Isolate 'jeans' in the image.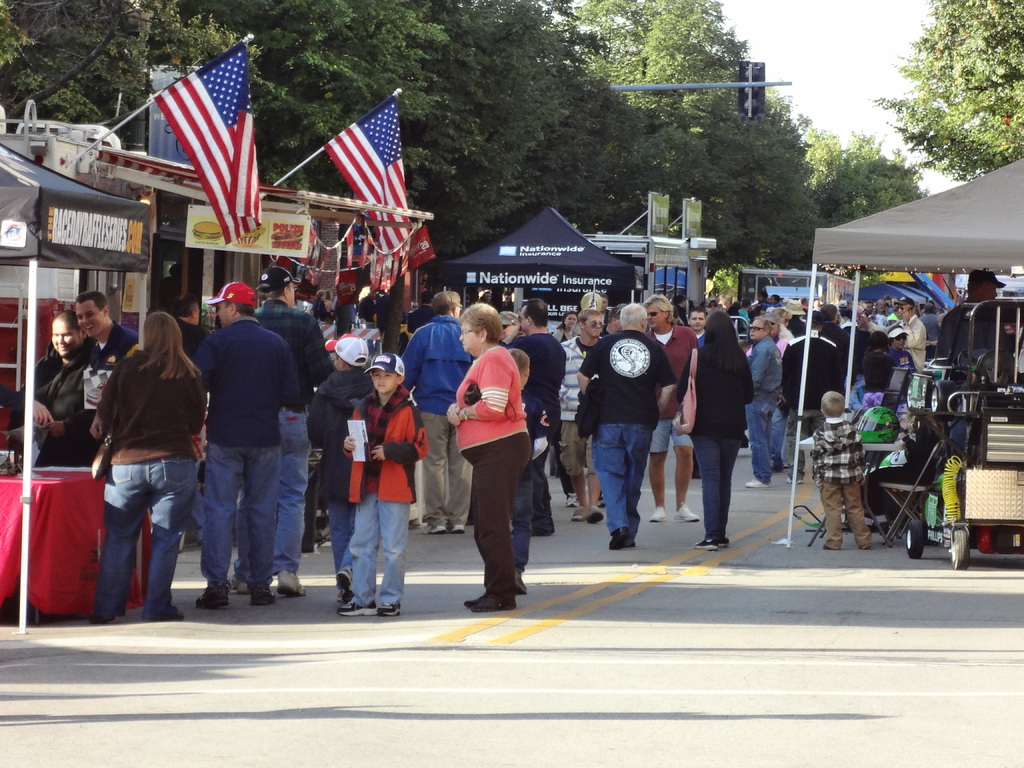
Isolated region: l=529, t=430, r=552, b=534.
